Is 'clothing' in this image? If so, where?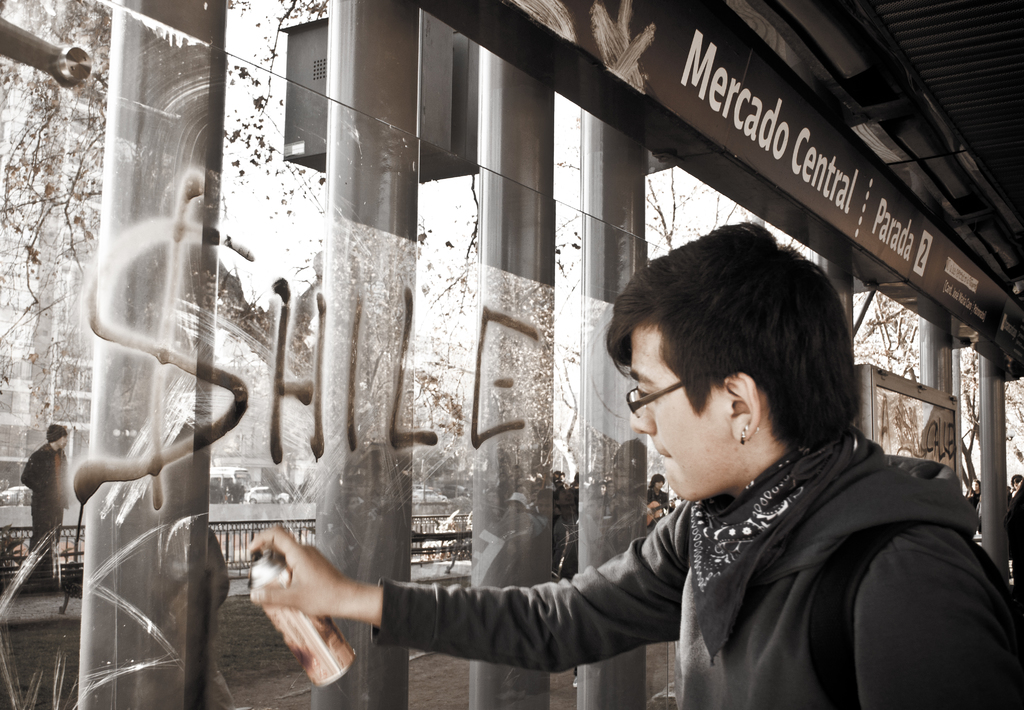
Yes, at detection(45, 416, 65, 445).
